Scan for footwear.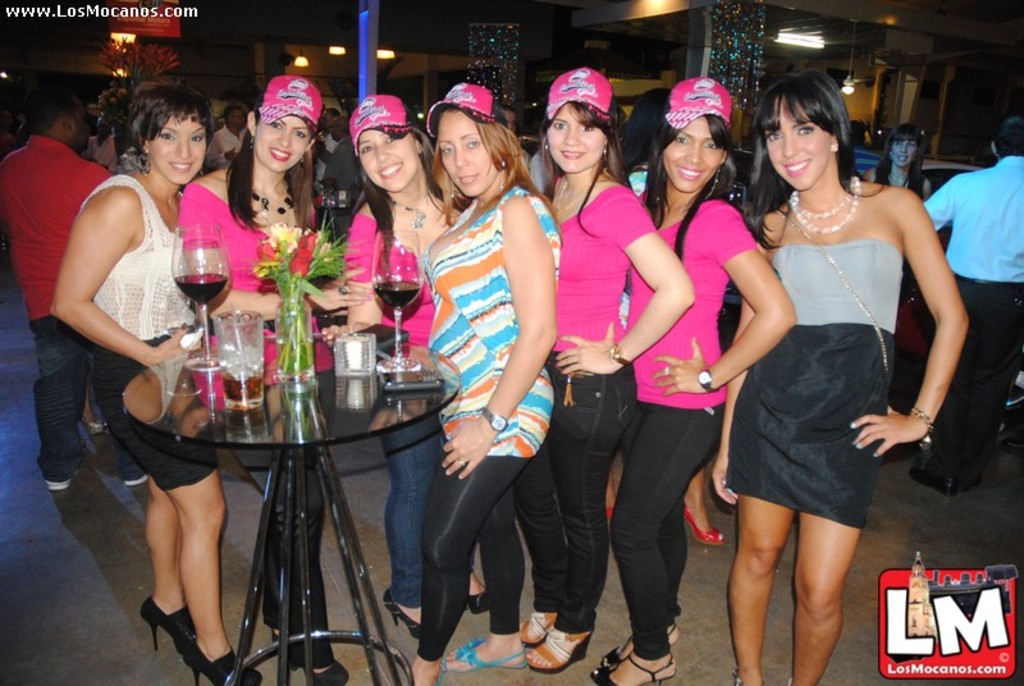
Scan result: x1=529, y1=626, x2=595, y2=672.
